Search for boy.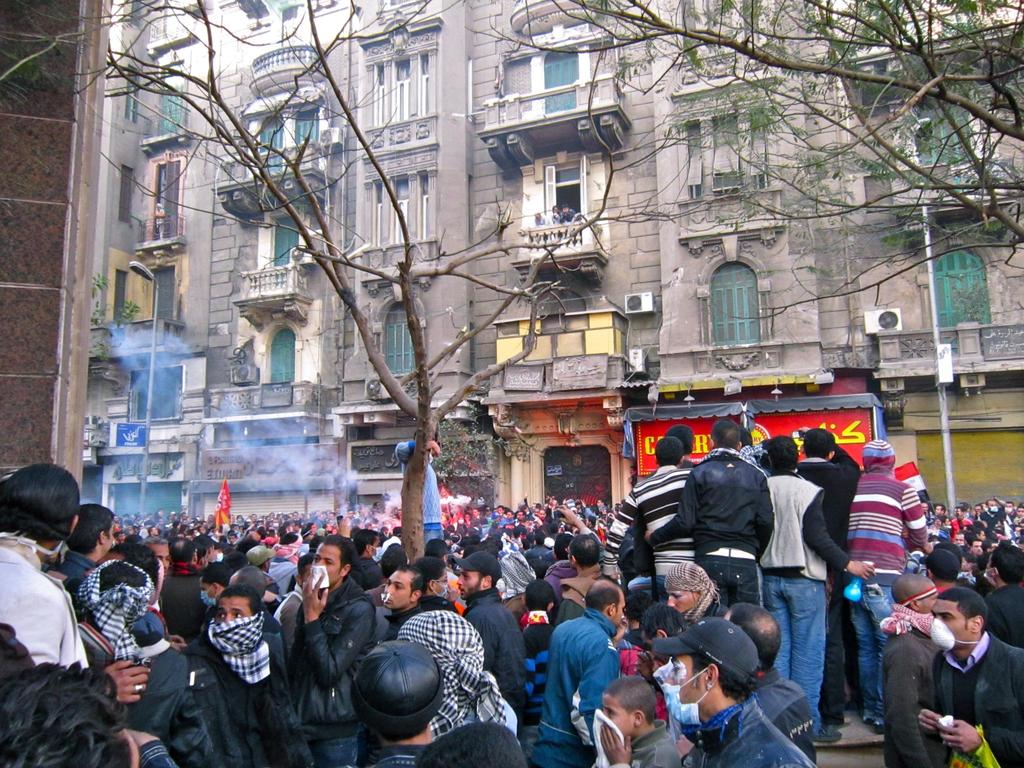
Found at pyautogui.locateOnScreen(516, 579, 554, 767).
